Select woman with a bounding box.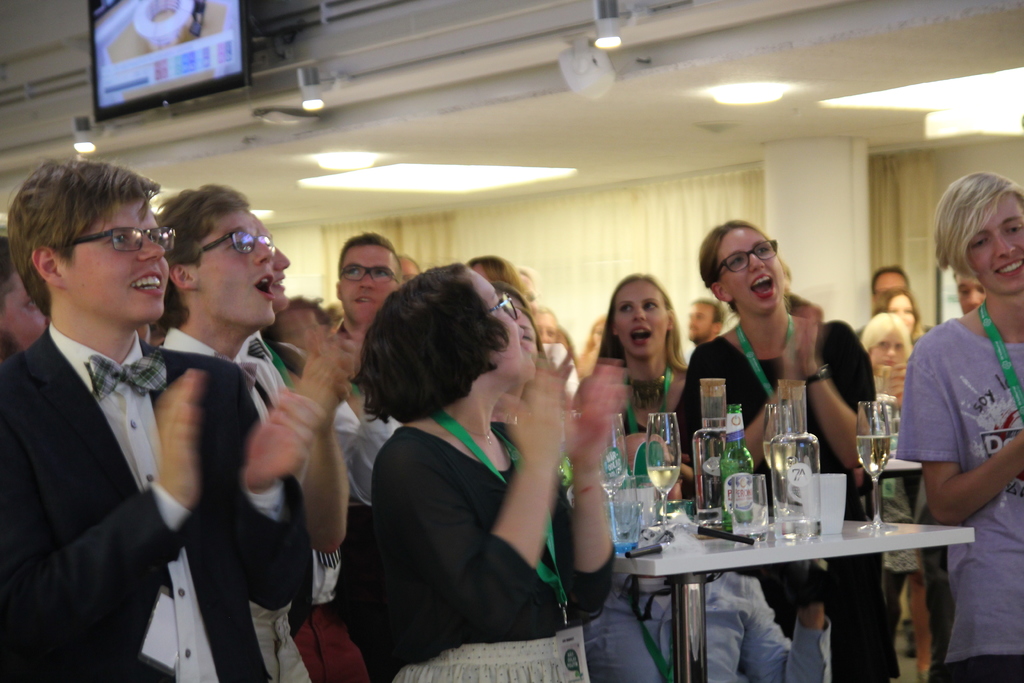
(left=572, top=315, right=606, bottom=381).
